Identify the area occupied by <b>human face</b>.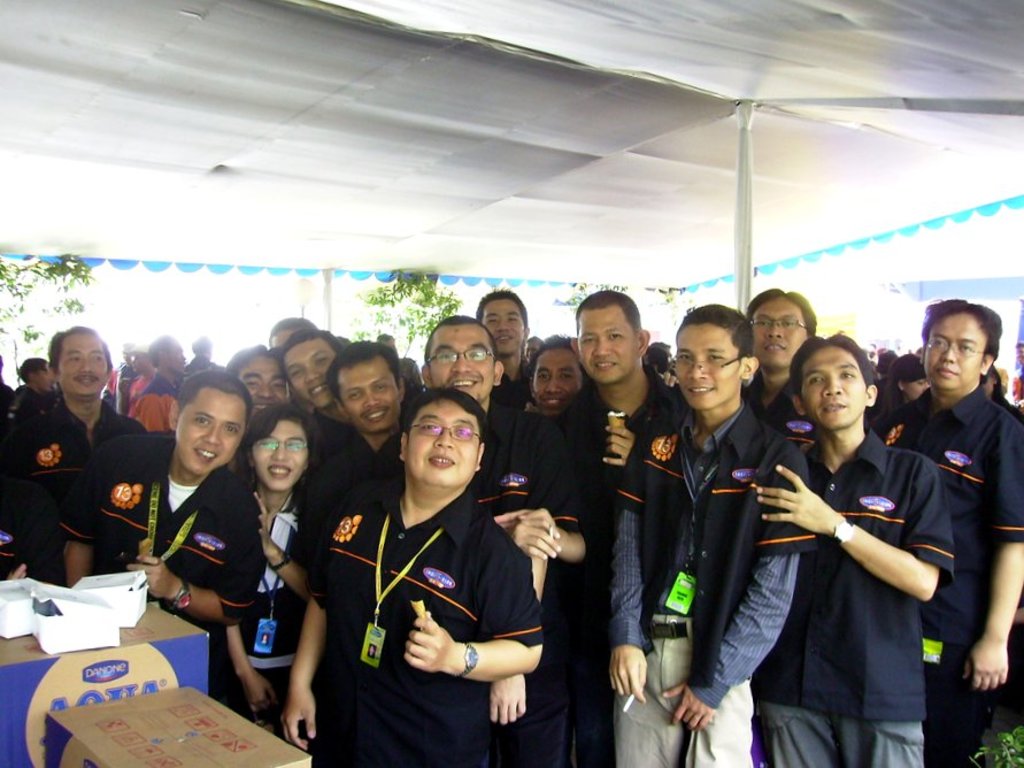
Area: x1=245, y1=360, x2=285, y2=416.
